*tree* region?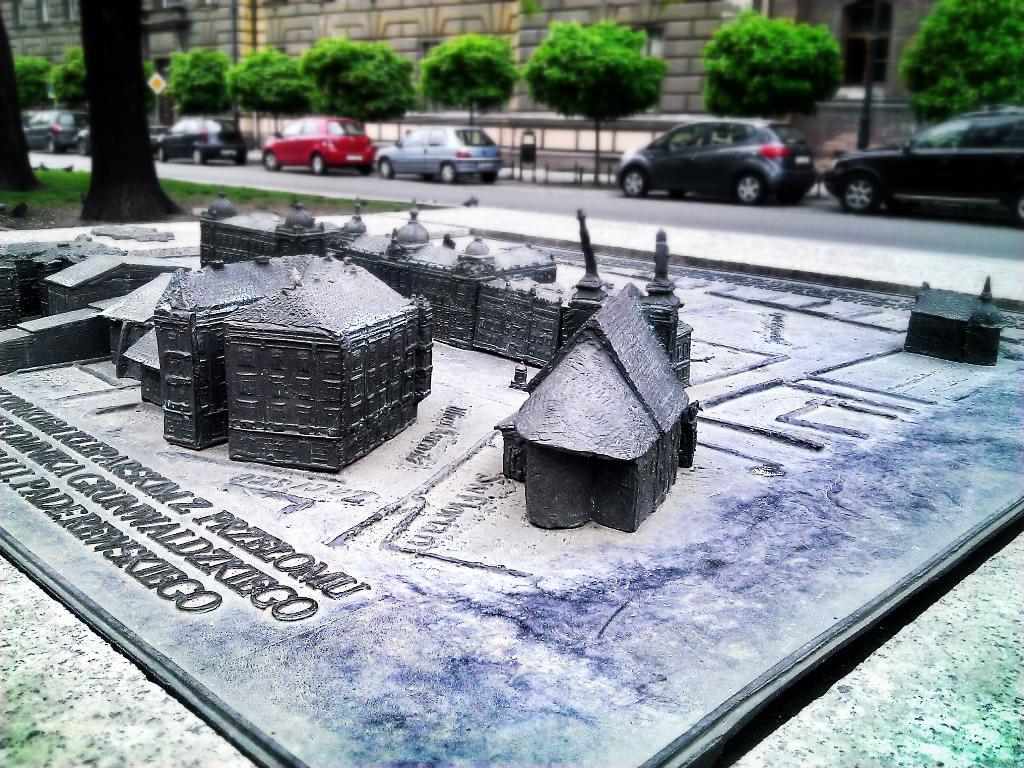
297/35/408/124
